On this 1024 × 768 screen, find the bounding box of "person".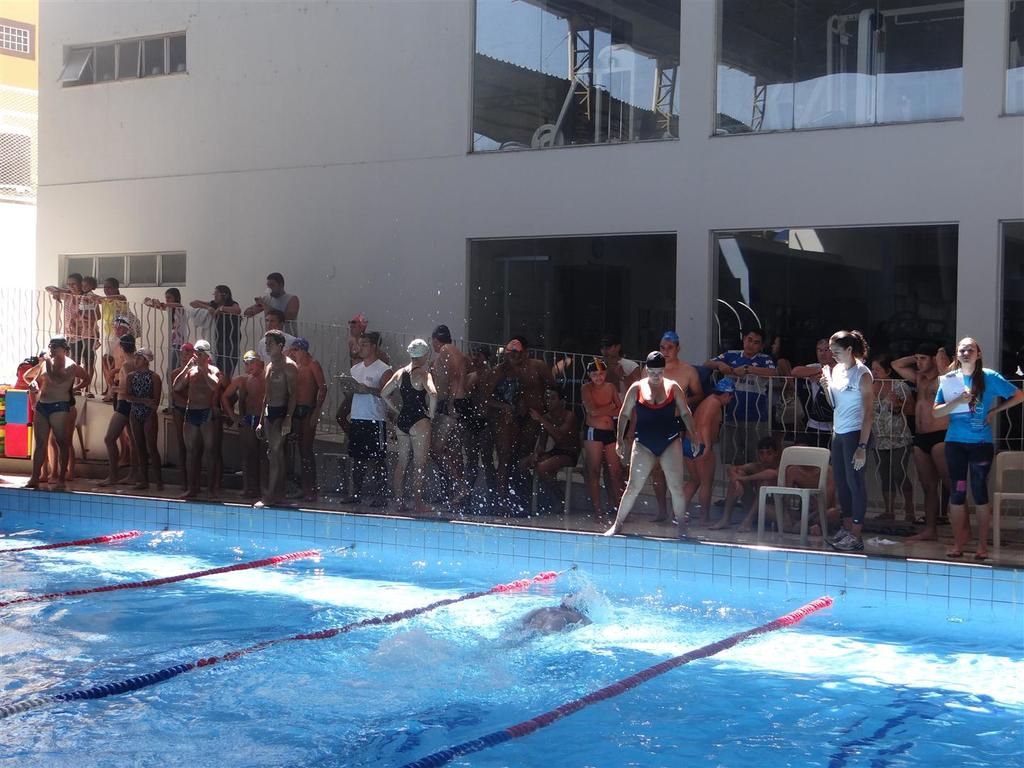
Bounding box: rect(94, 272, 149, 397).
